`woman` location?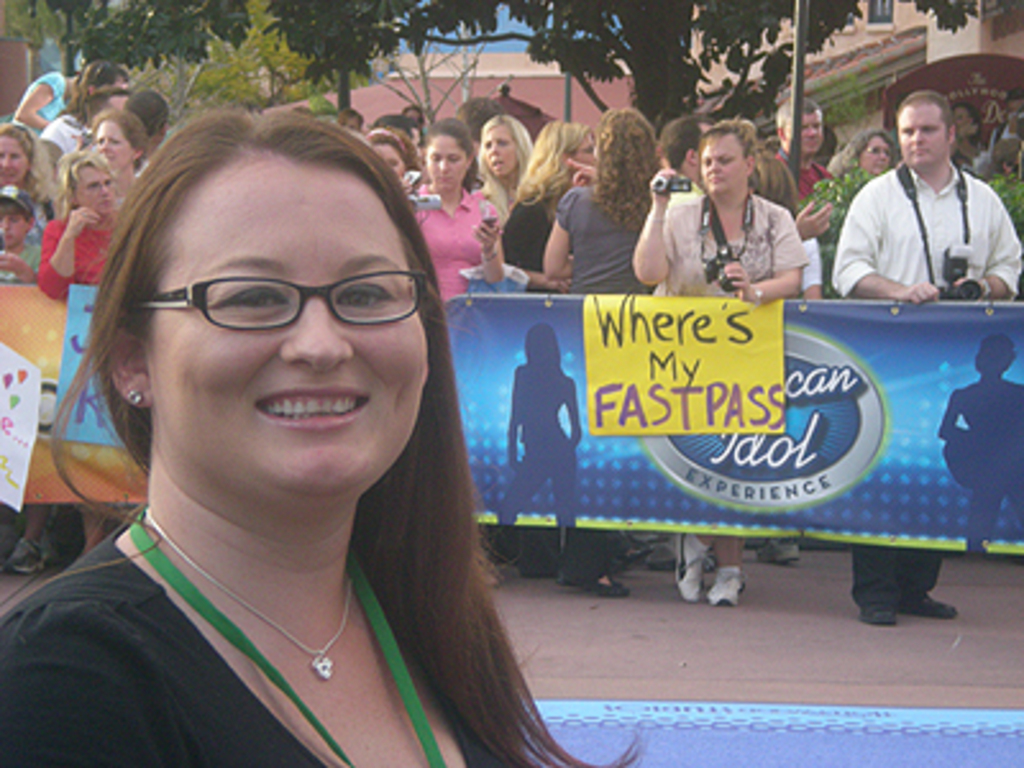
box=[540, 105, 671, 599]
